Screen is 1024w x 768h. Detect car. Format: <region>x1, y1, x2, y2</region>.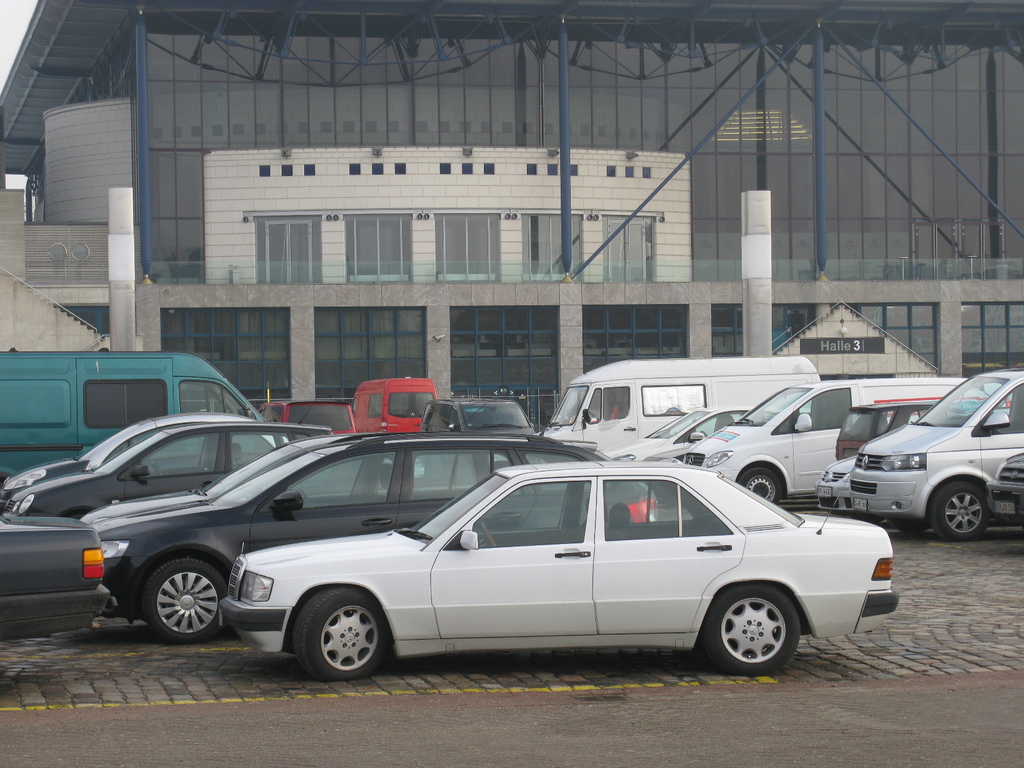
<region>851, 369, 1023, 540</region>.
